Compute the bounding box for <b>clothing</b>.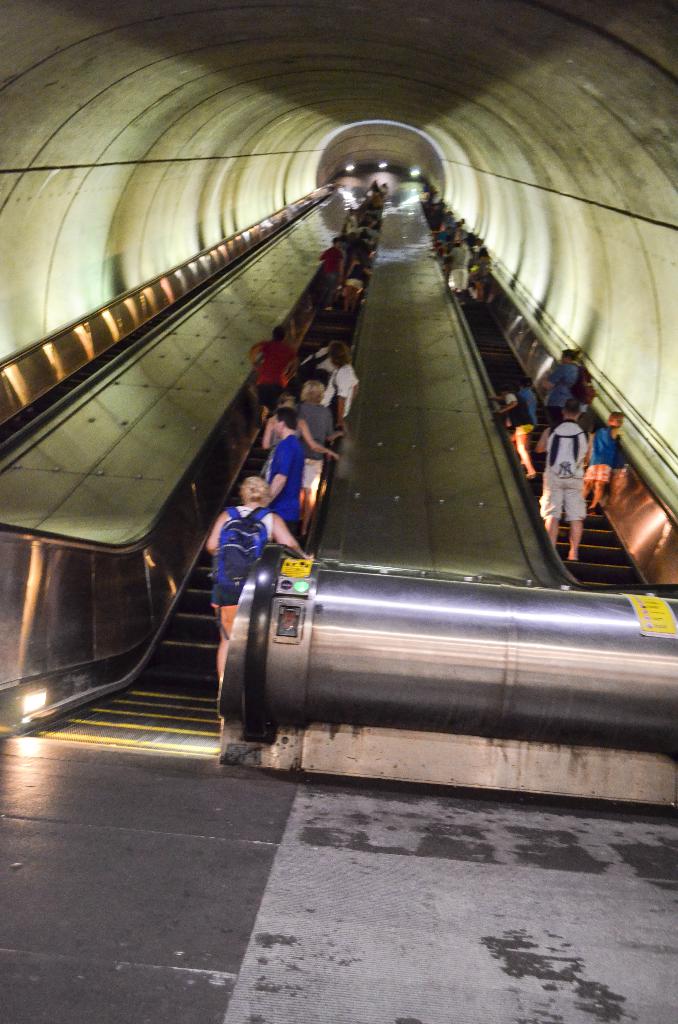
{"left": 252, "top": 337, "right": 293, "bottom": 406}.
